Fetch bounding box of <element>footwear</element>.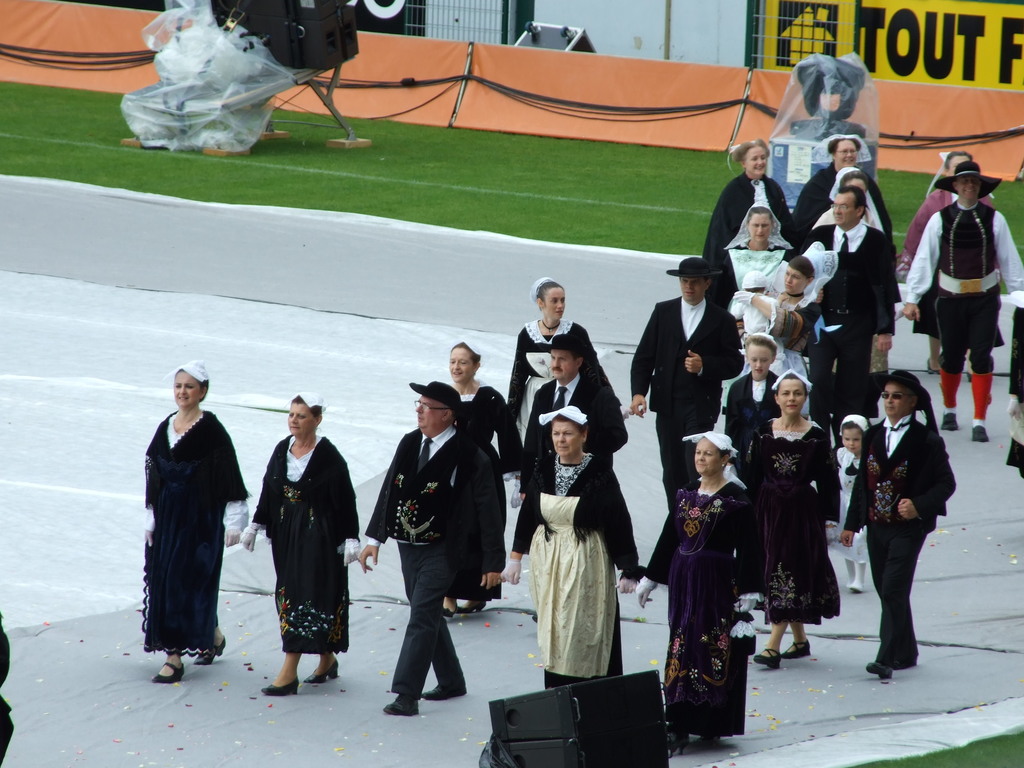
Bbox: 864,660,895,683.
